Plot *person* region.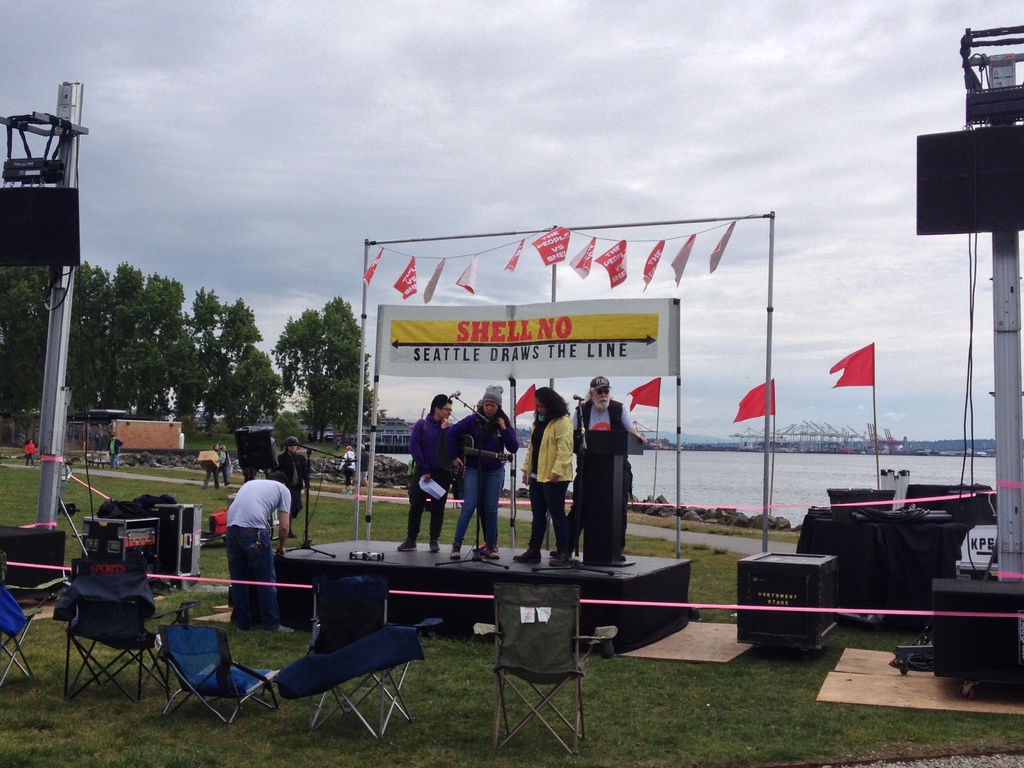
Plotted at 230:470:299:634.
